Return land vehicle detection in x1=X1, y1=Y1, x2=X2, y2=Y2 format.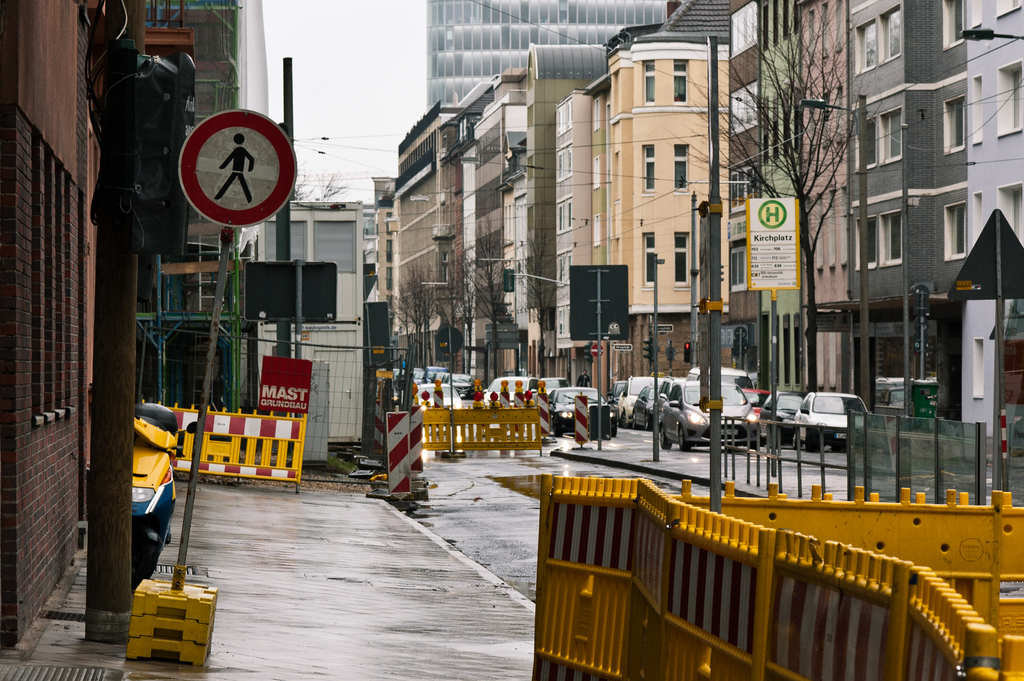
x1=411, y1=369, x2=423, y2=385.
